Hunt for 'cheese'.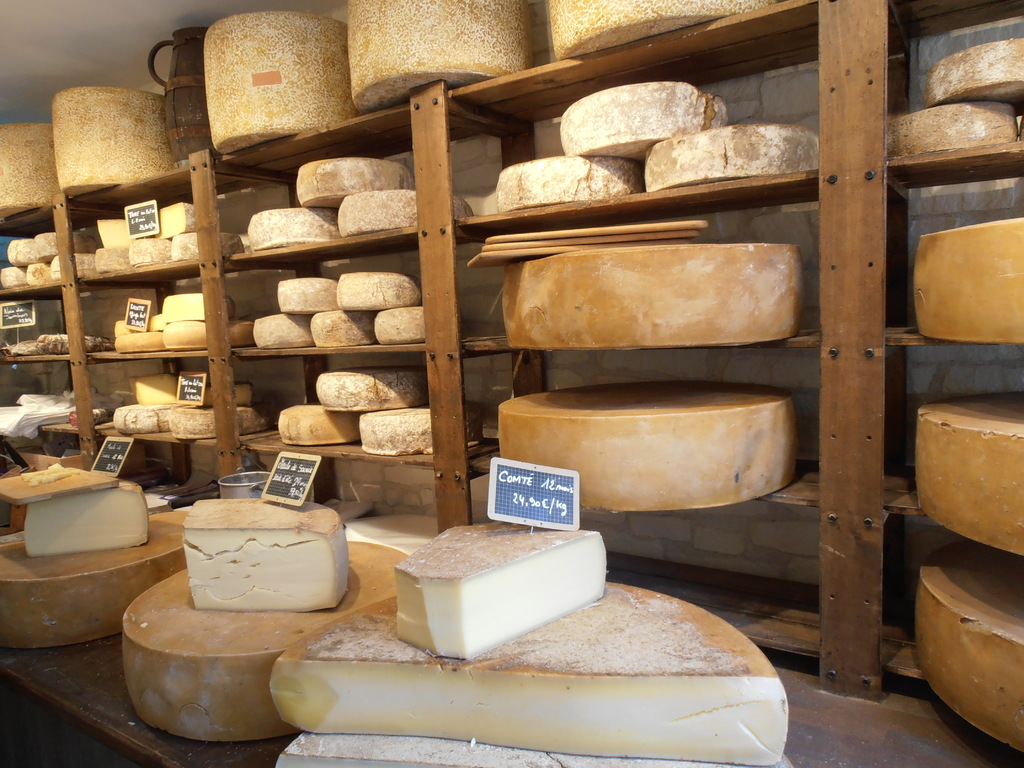
Hunted down at l=337, t=187, r=421, b=230.
